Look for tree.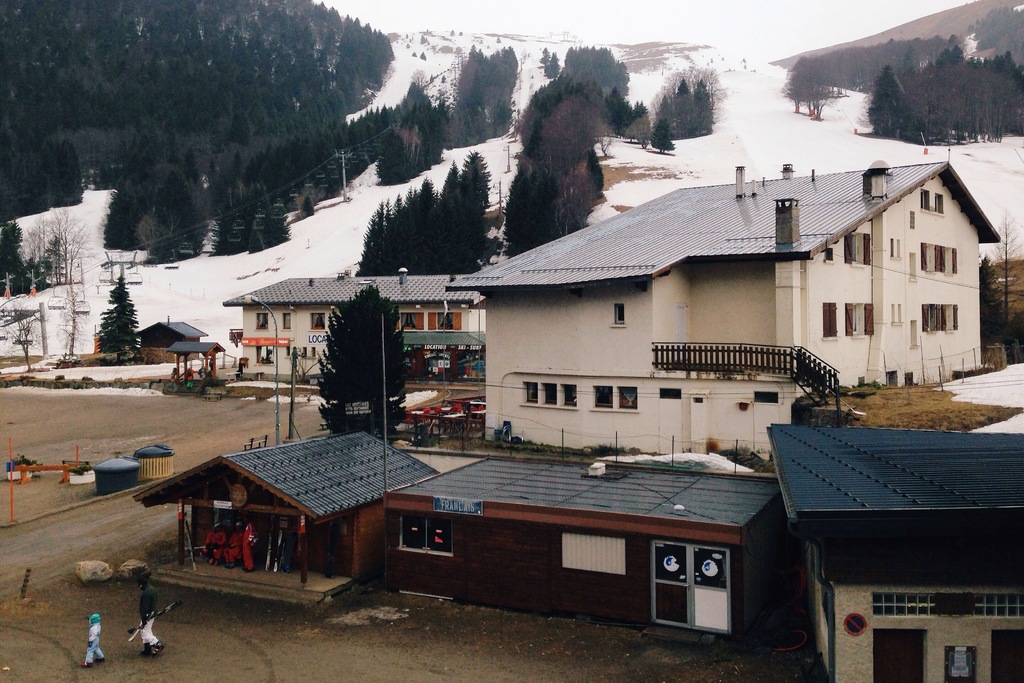
Found: {"left": 624, "top": 102, "right": 650, "bottom": 144}.
